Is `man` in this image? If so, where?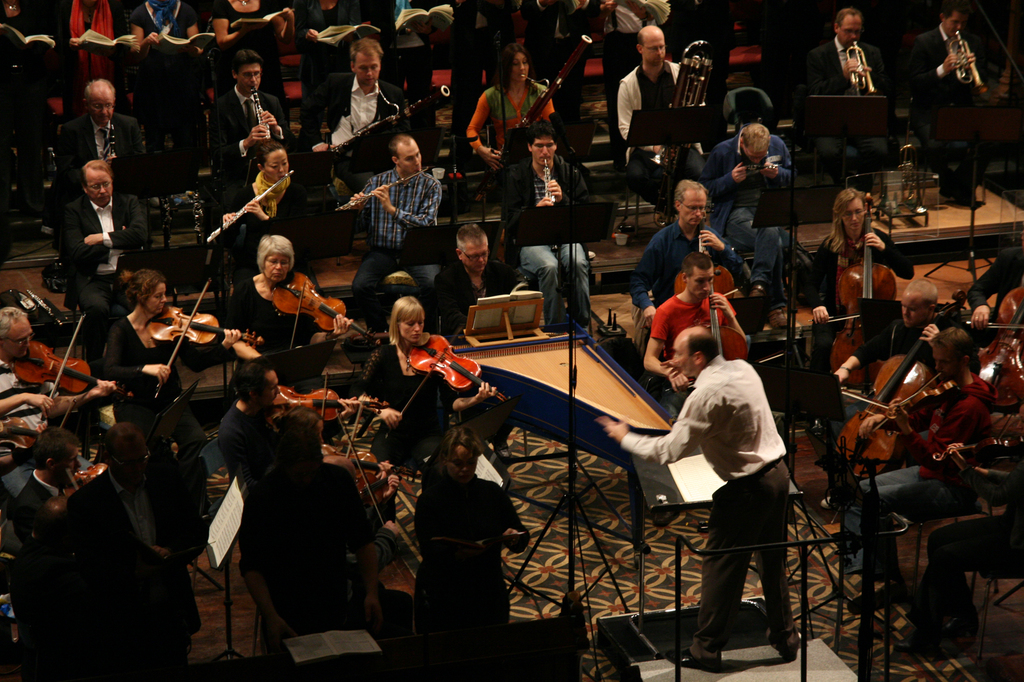
Yes, at <region>253, 403, 364, 647</region>.
